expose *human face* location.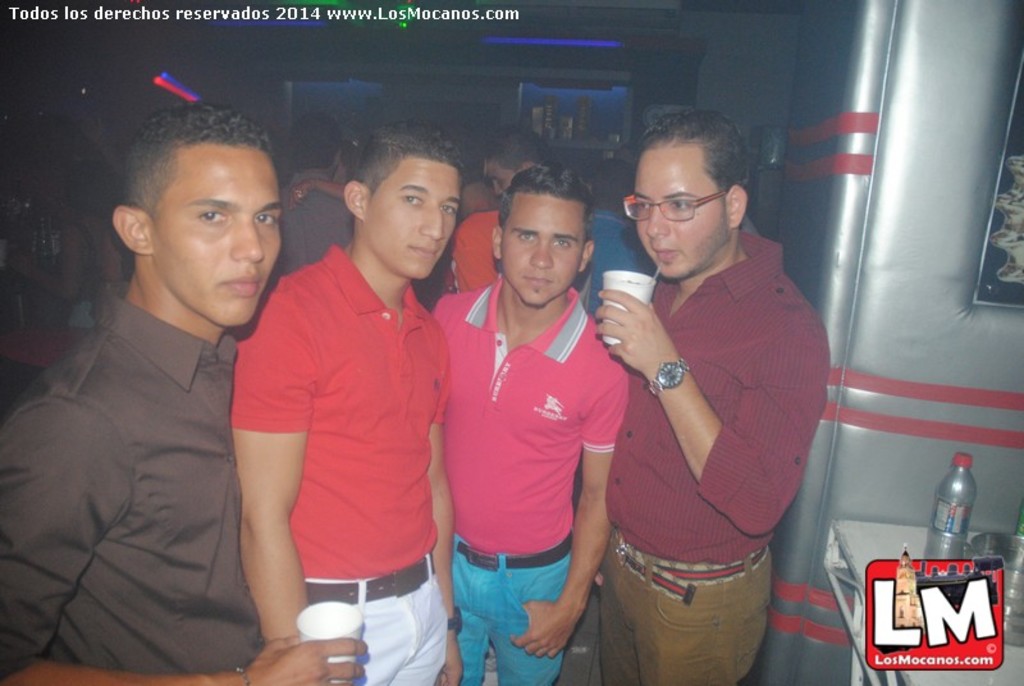
Exposed at l=151, t=147, r=283, b=323.
